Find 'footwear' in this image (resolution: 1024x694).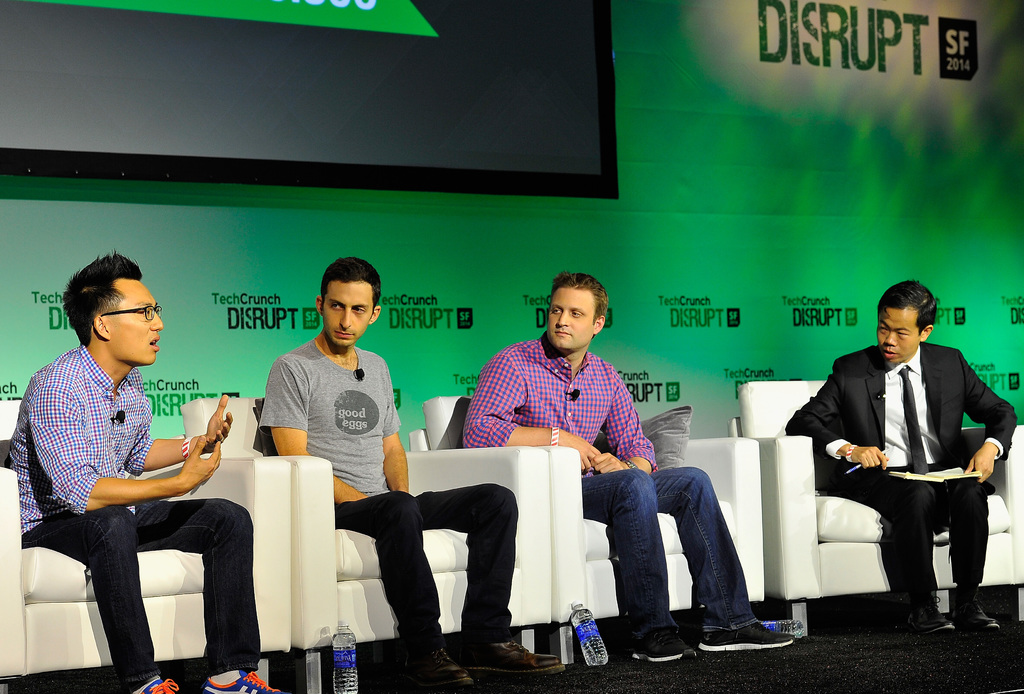
l=212, t=674, r=283, b=693.
